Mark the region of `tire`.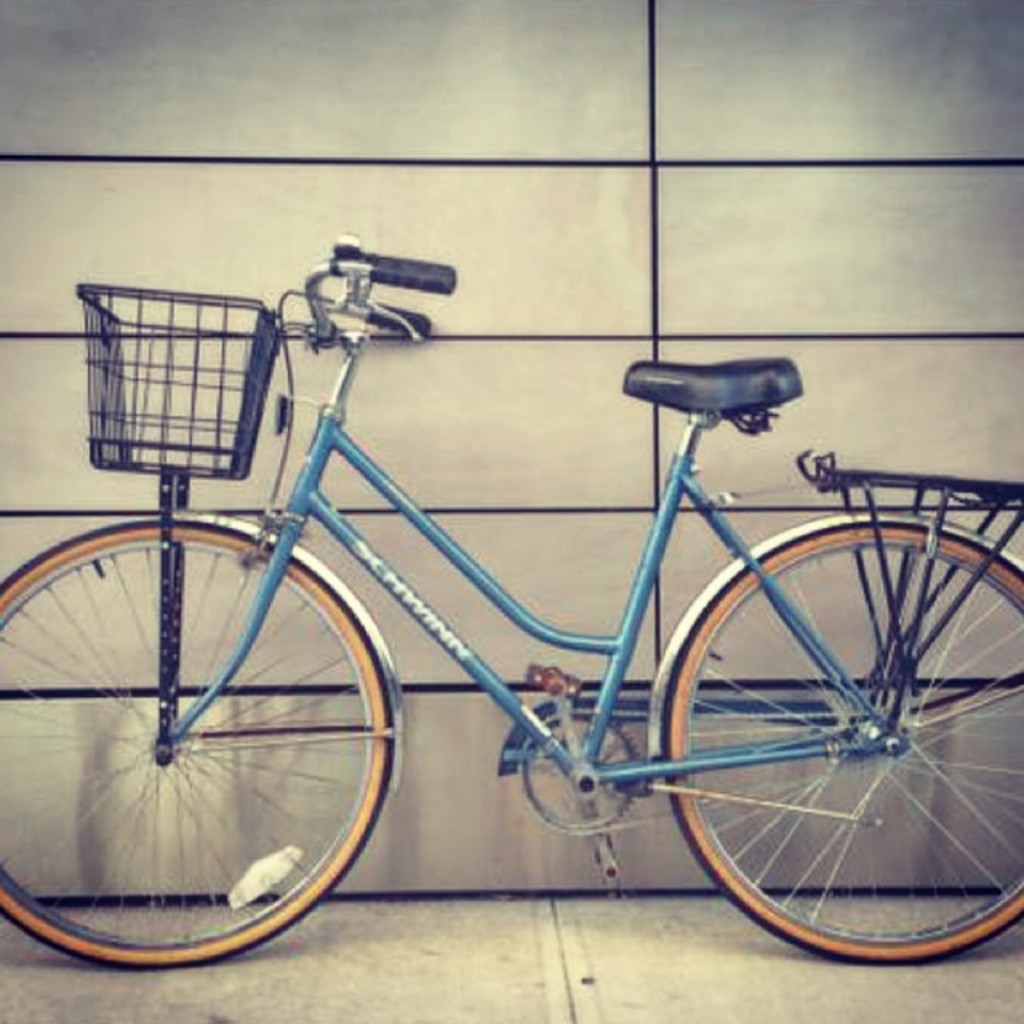
Region: 664:493:1022:981.
